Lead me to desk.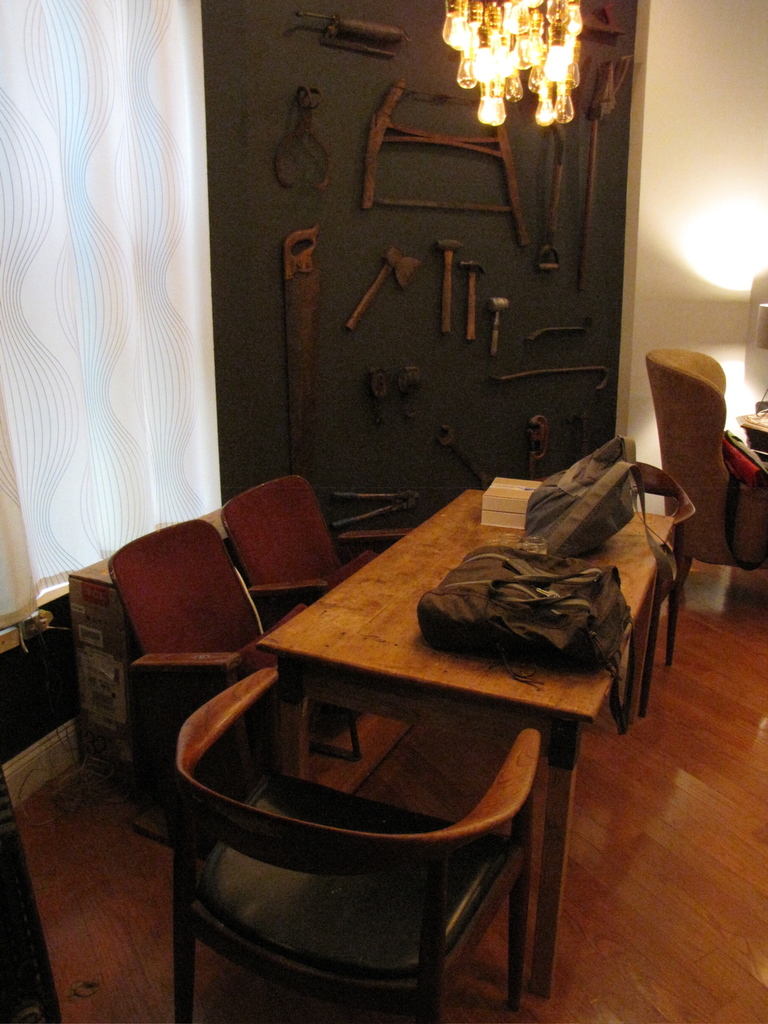
Lead to rect(254, 493, 673, 1001).
